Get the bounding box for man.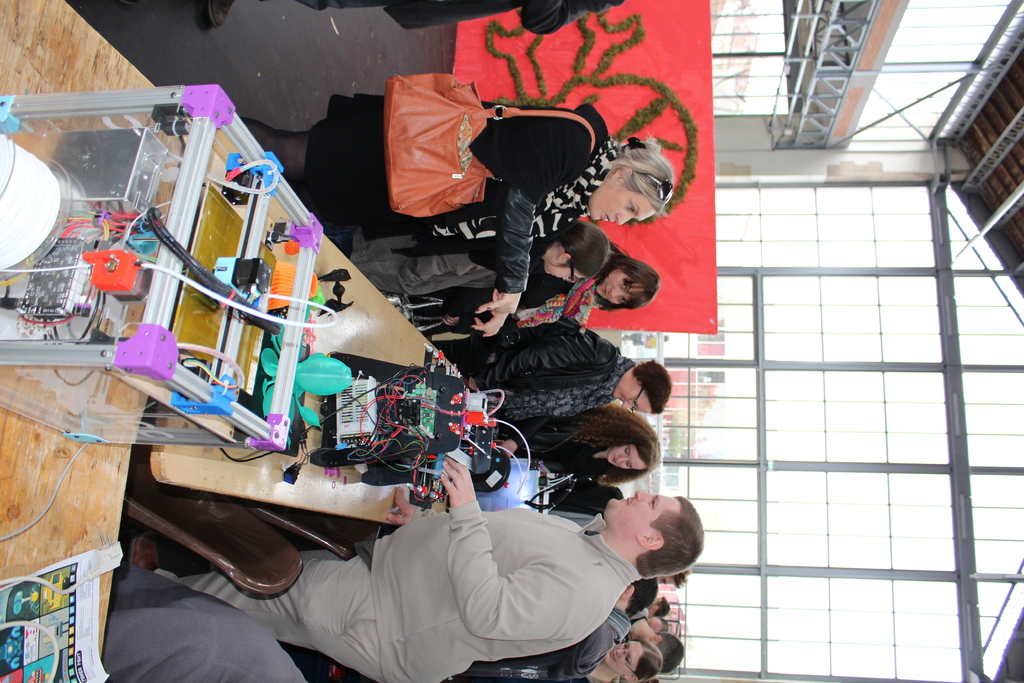
<region>118, 448, 705, 682</region>.
